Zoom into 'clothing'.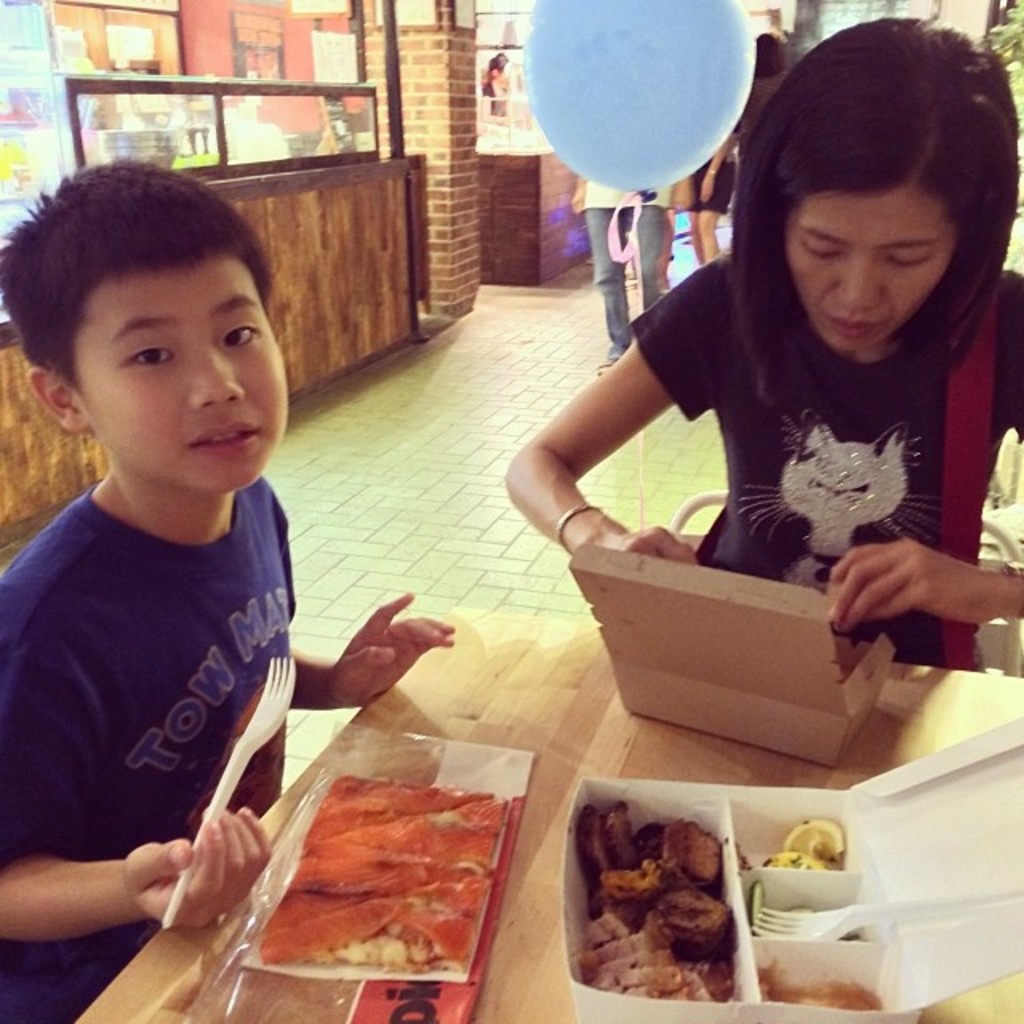
Zoom target: left=584, top=182, right=669, bottom=368.
